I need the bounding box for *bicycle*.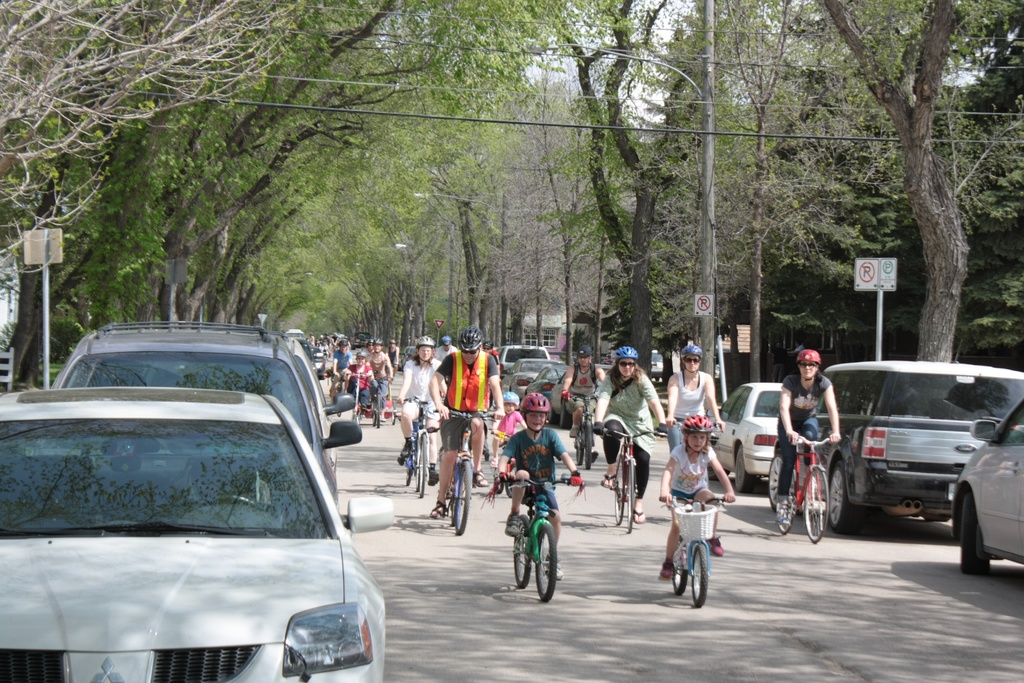
Here it is: <bbox>597, 424, 667, 534</bbox>.
